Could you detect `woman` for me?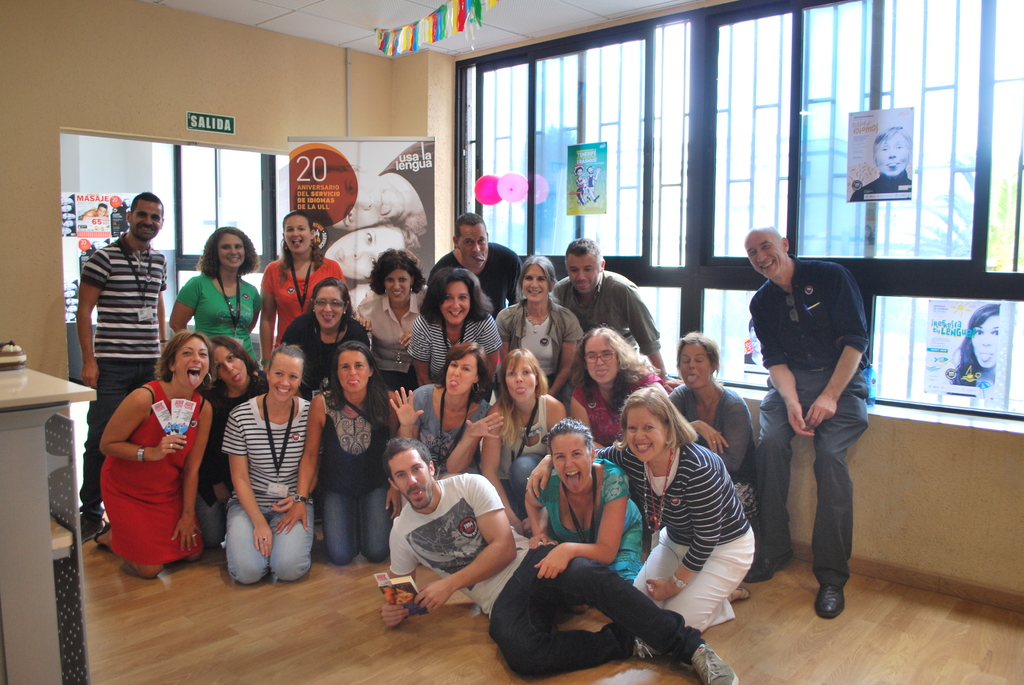
Detection result: left=354, top=245, right=437, bottom=402.
